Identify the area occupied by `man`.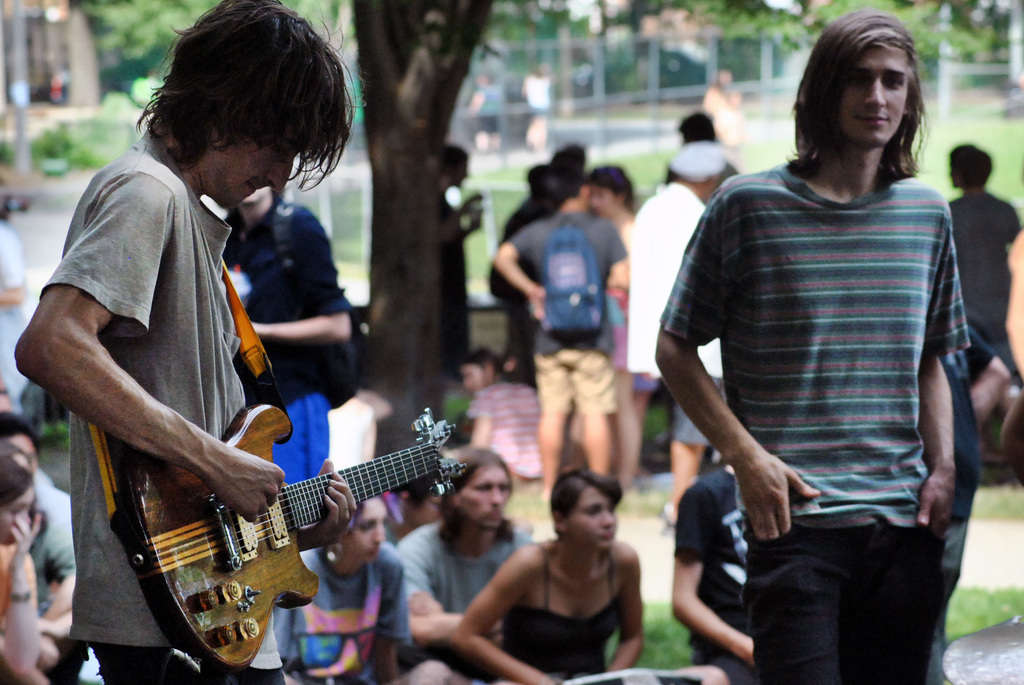
Area: [left=625, top=142, right=788, bottom=531].
